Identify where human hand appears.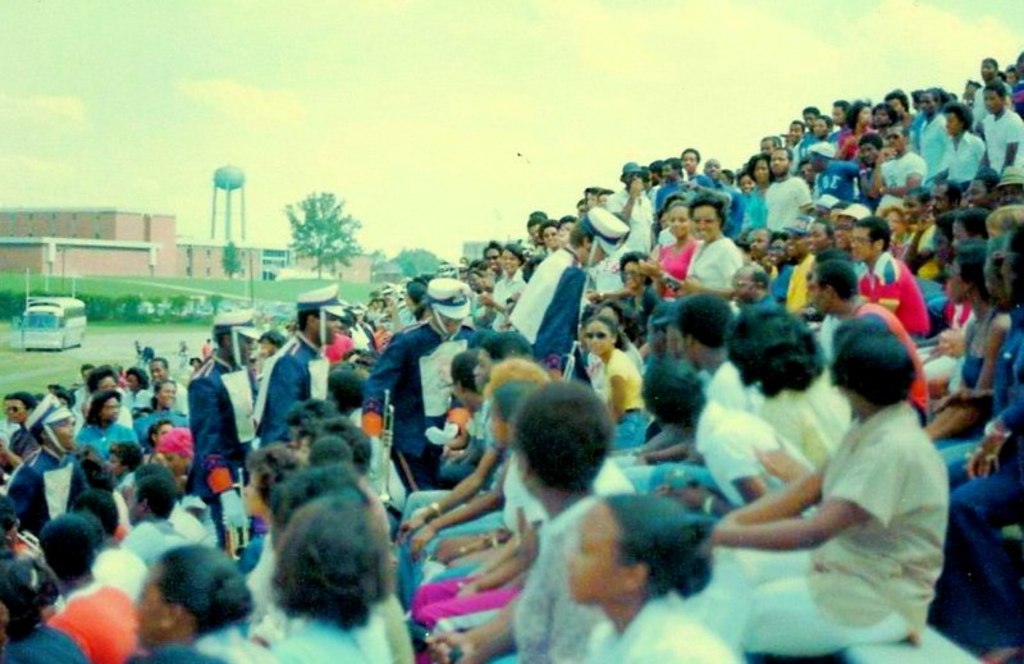
Appears at pyautogui.locateOnScreen(380, 283, 399, 313).
